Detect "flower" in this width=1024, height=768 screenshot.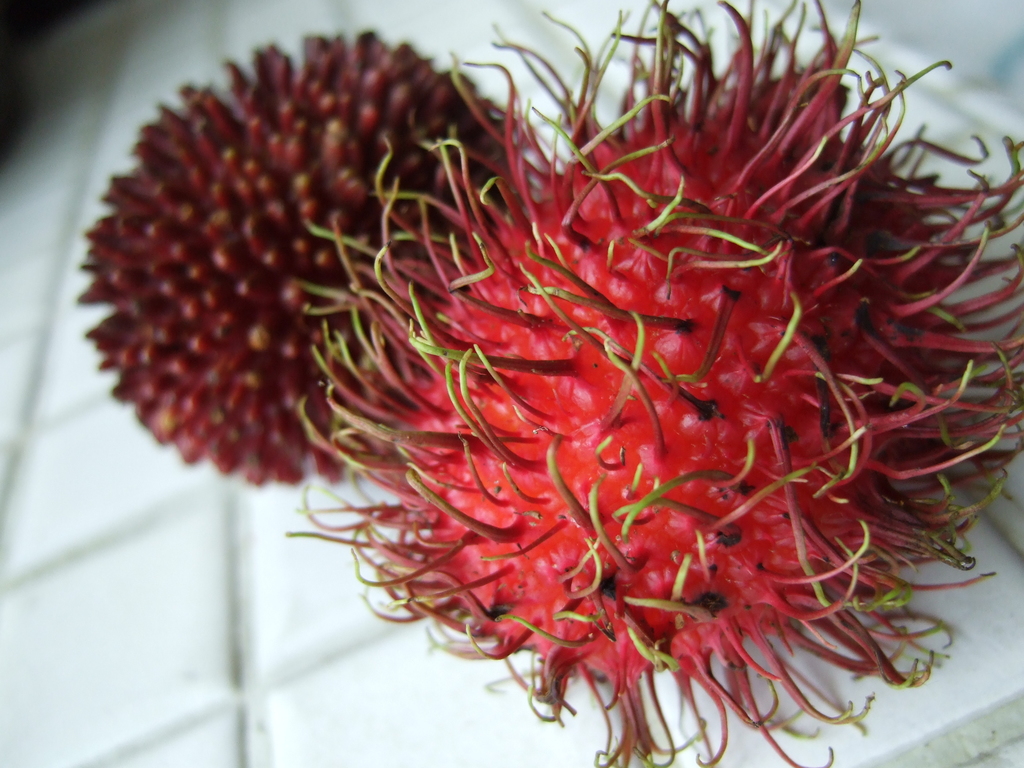
Detection: bbox=[80, 36, 532, 484].
